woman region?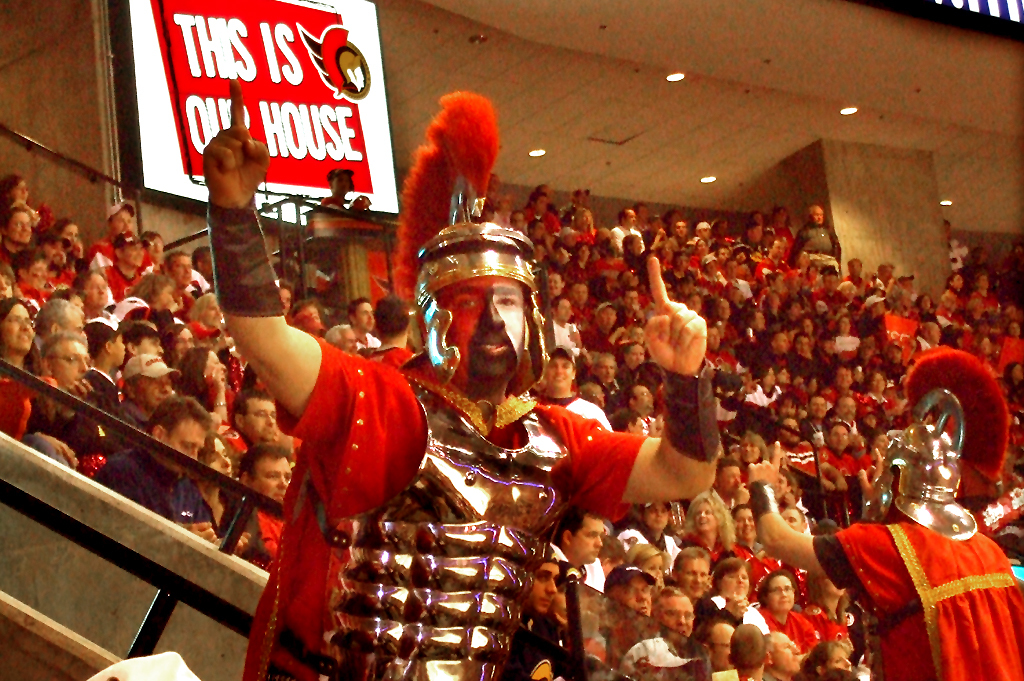
[left=800, top=639, right=851, bottom=676]
